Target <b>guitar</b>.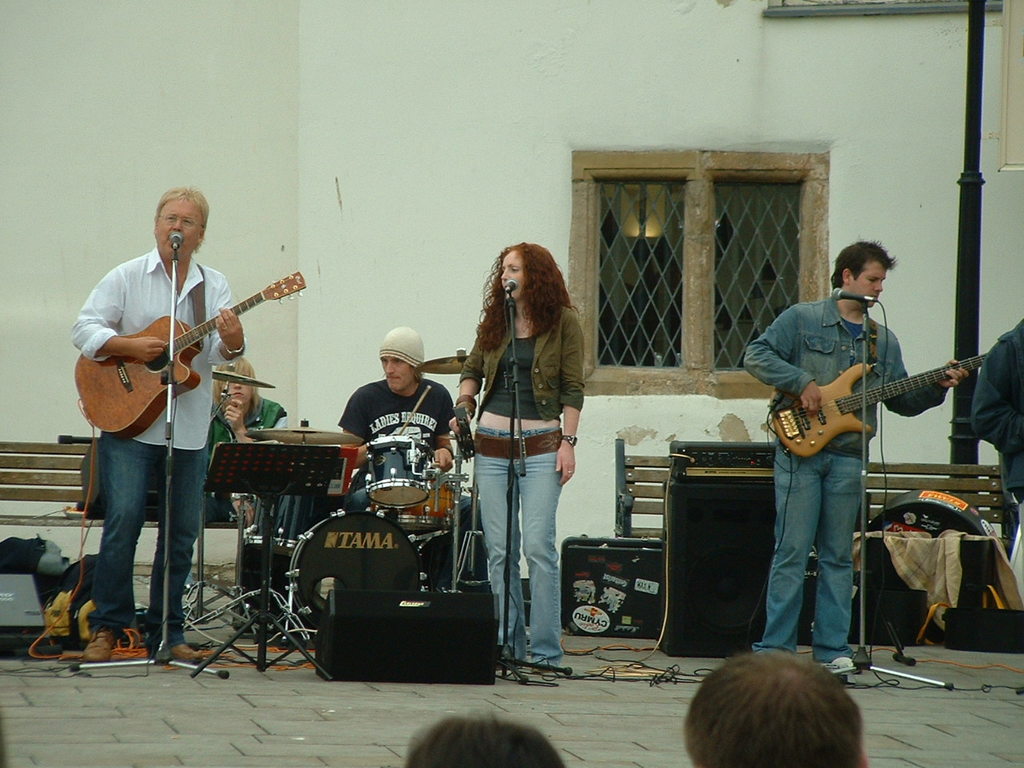
Target region: {"left": 65, "top": 266, "right": 306, "bottom": 450}.
